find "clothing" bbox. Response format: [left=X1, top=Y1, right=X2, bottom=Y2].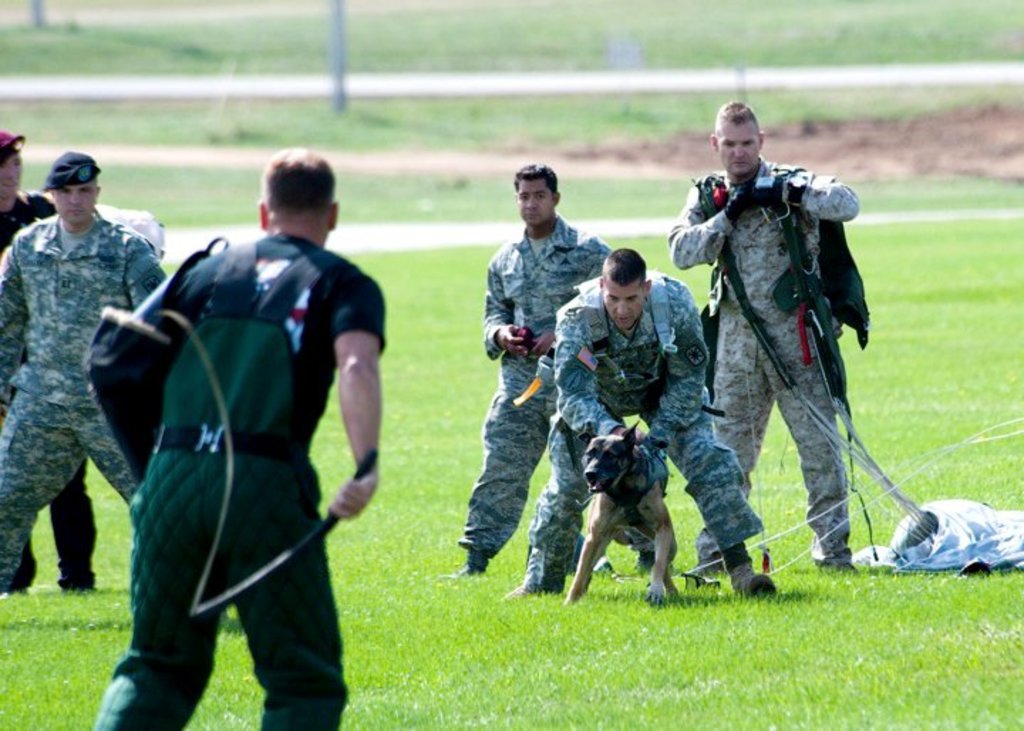
[left=94, top=233, right=388, bottom=730].
